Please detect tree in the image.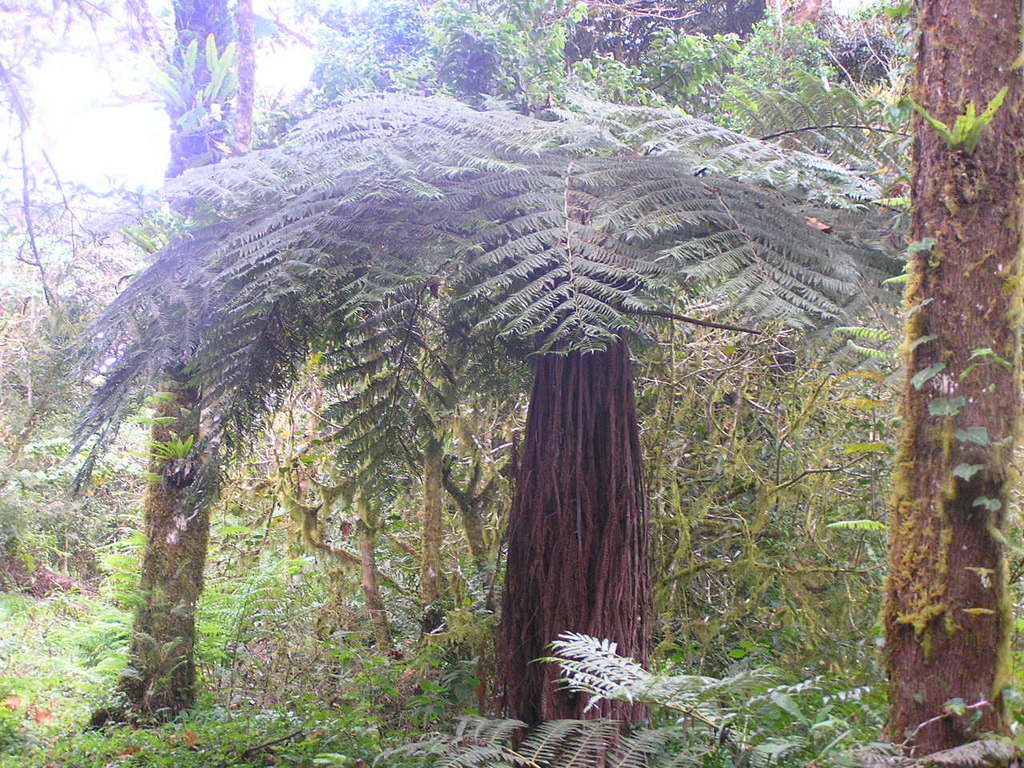
bbox(62, 89, 903, 767).
